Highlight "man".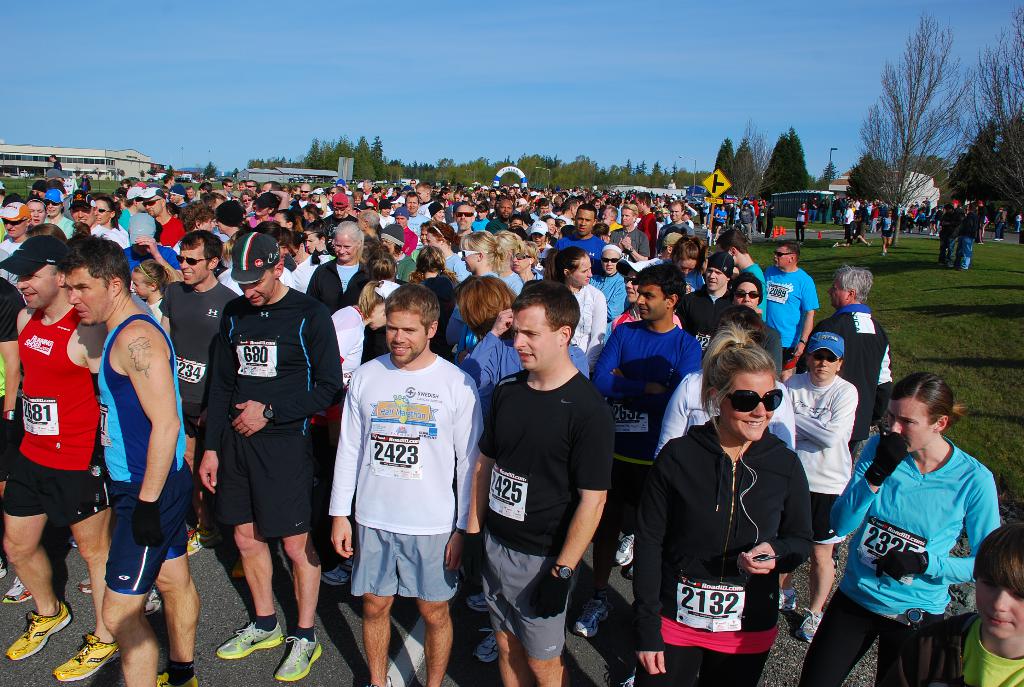
Highlighted region: bbox=(452, 205, 484, 246).
